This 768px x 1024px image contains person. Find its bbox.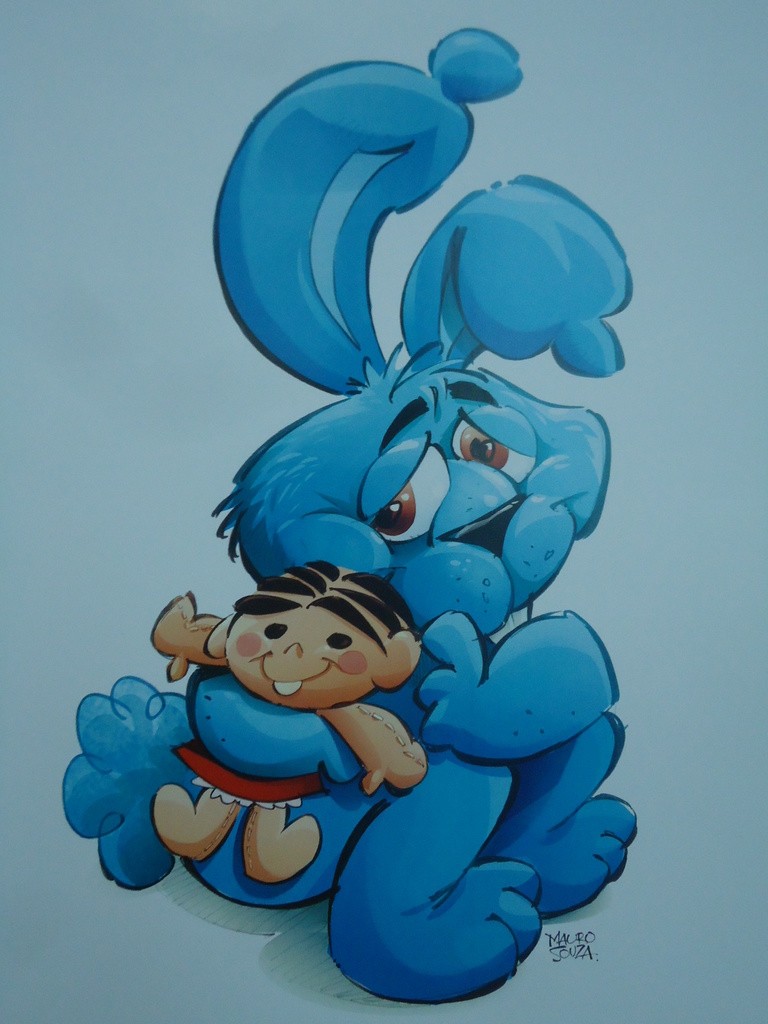
rect(145, 554, 431, 884).
